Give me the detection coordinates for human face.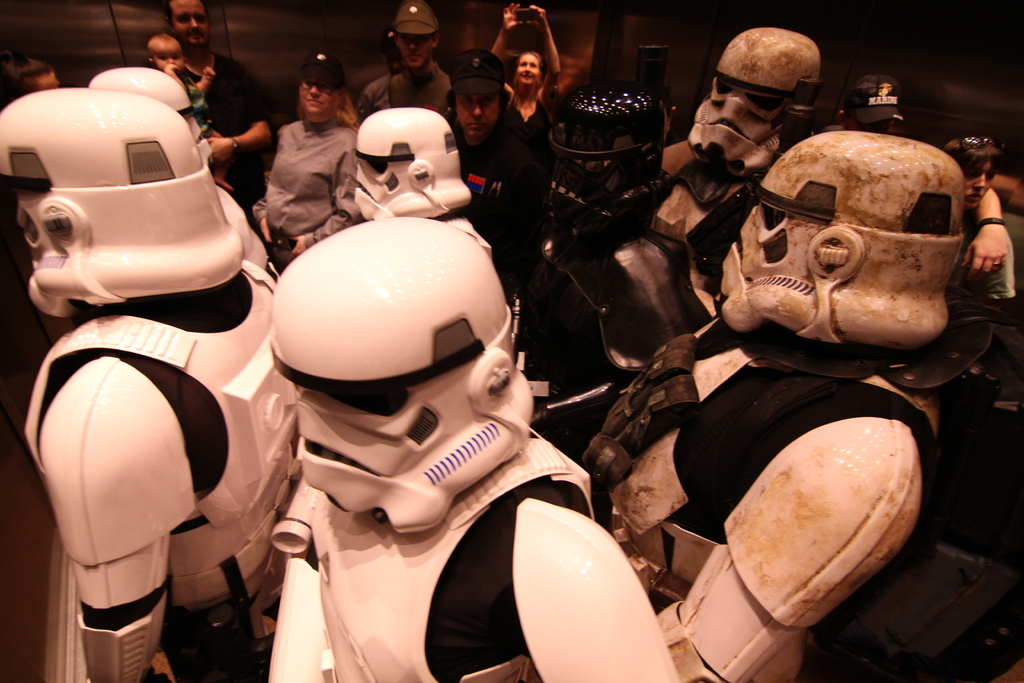
<box>296,67,337,110</box>.
